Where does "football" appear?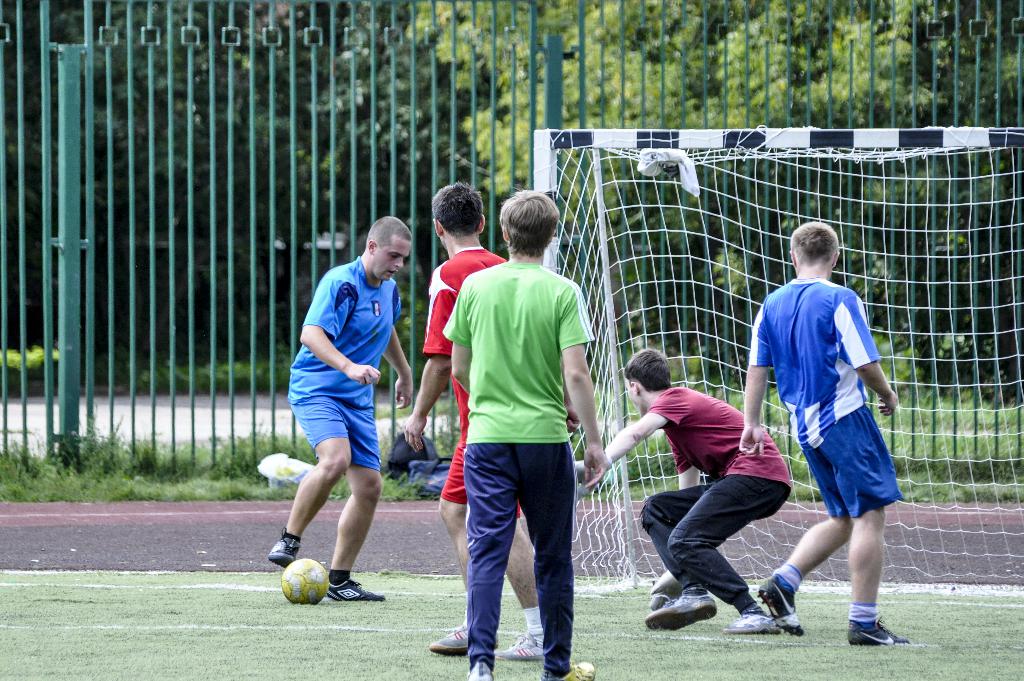
Appears at [280,559,330,605].
